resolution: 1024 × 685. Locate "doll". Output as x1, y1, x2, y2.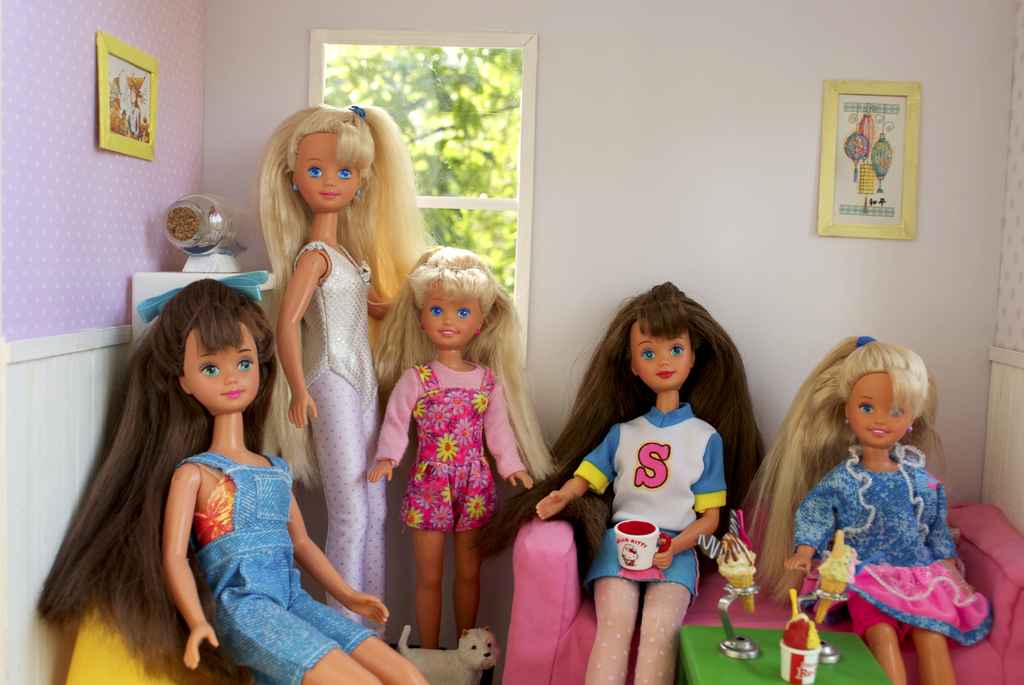
35, 279, 424, 684.
